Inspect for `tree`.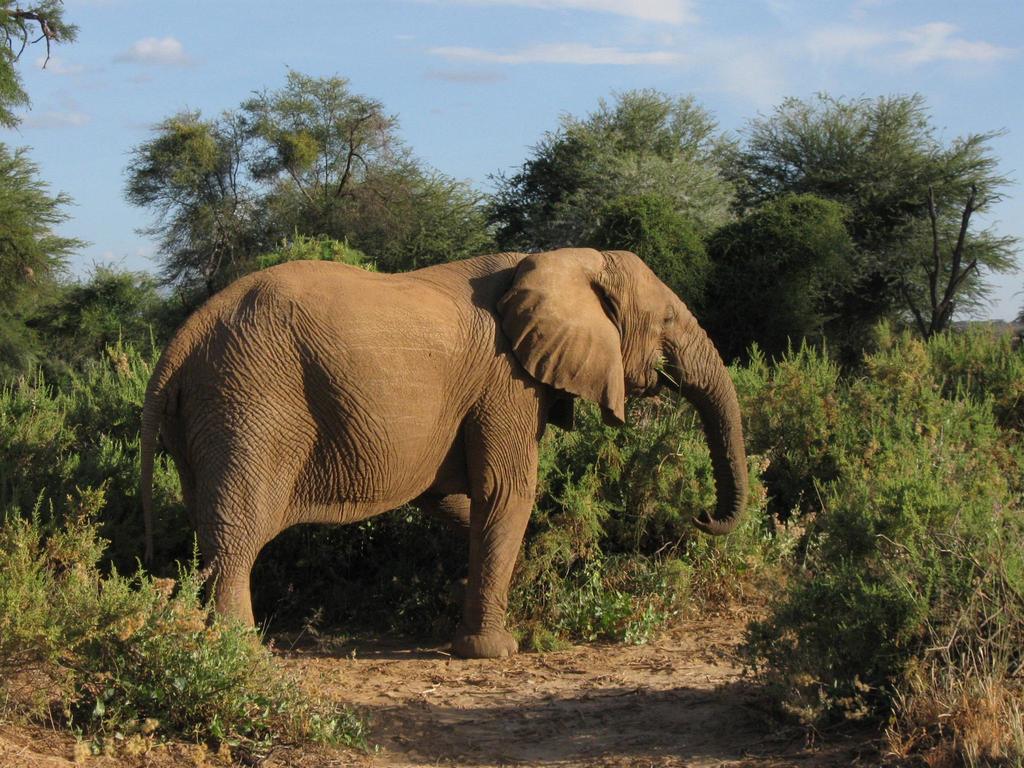
Inspection: {"x1": 0, "y1": 135, "x2": 95, "y2": 342}.
